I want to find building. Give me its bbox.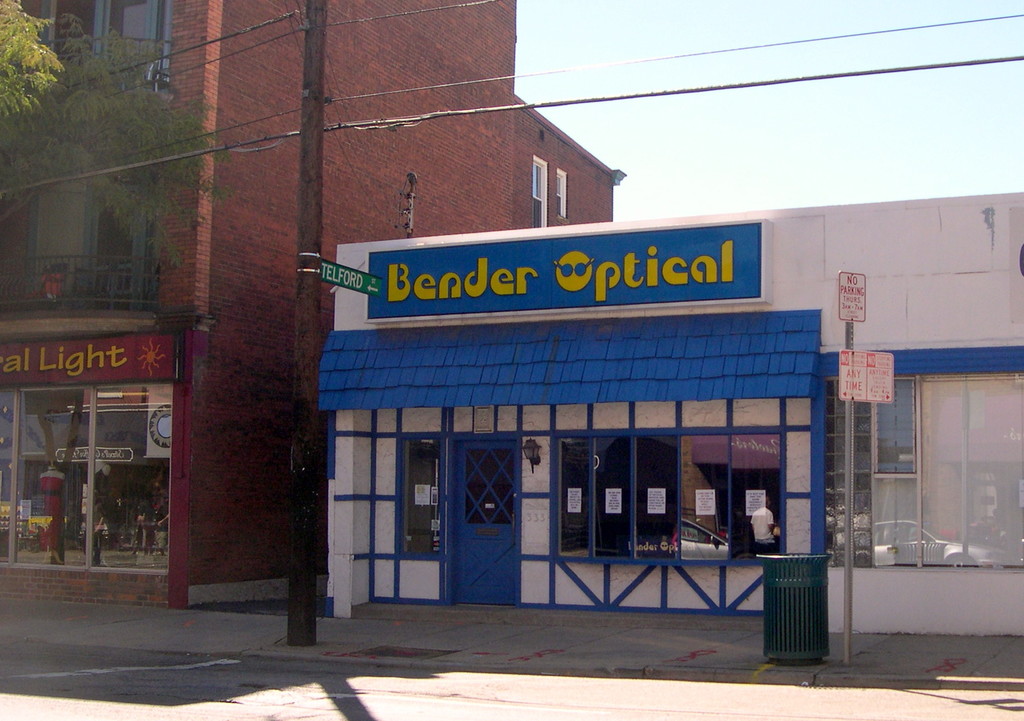
[x1=0, y1=0, x2=627, y2=612].
